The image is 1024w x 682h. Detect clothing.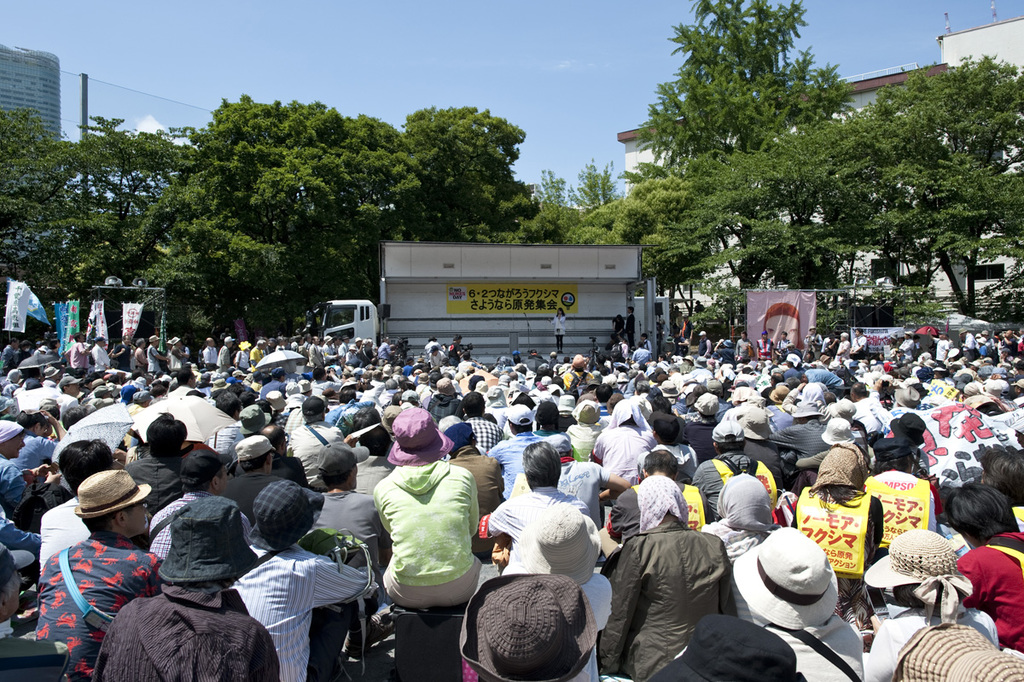
Detection: 220, 523, 371, 679.
